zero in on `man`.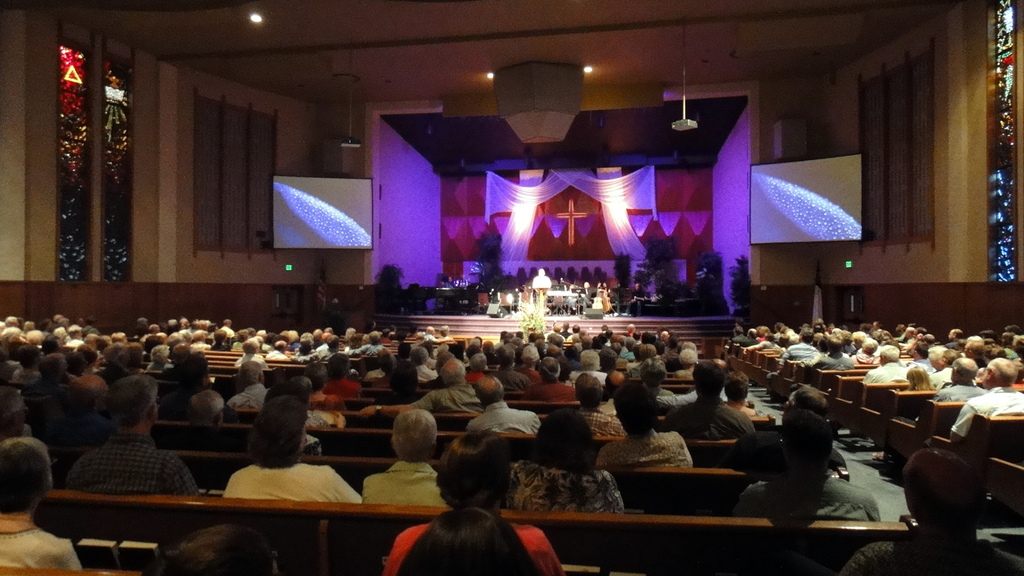
Zeroed in: bbox=(184, 365, 229, 425).
